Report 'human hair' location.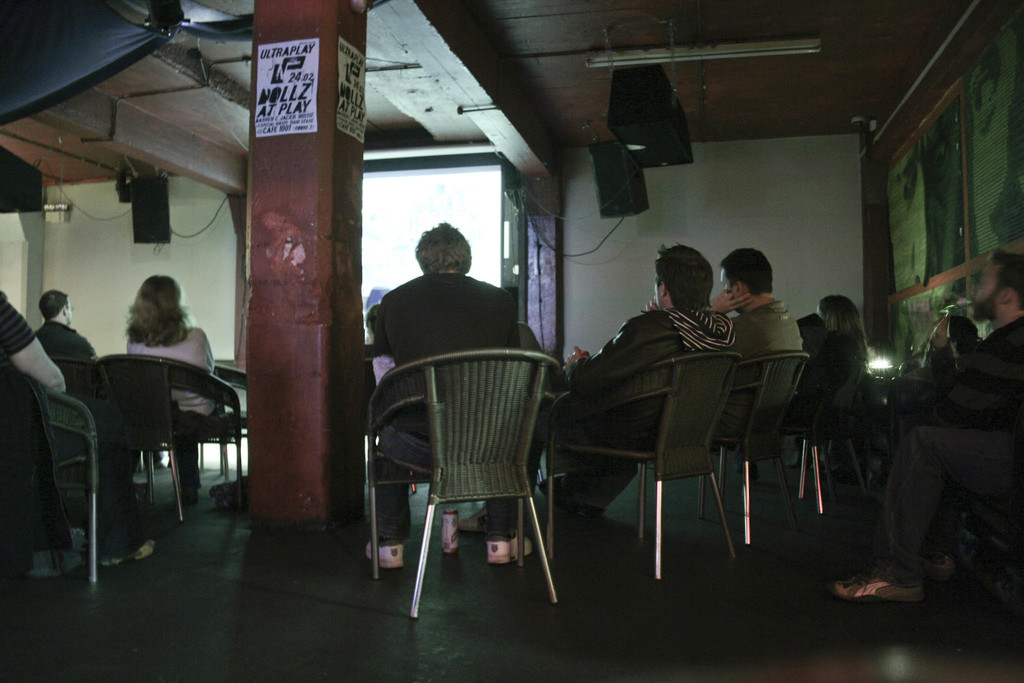
Report: BBox(817, 293, 873, 365).
